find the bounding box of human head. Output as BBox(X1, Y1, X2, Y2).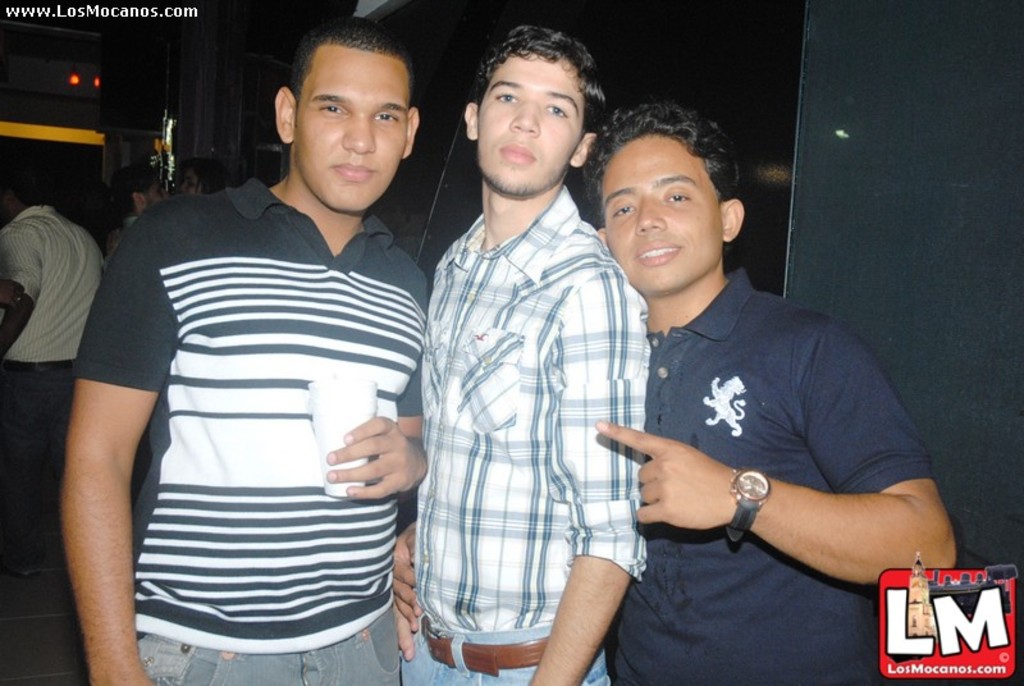
BBox(108, 163, 165, 219).
